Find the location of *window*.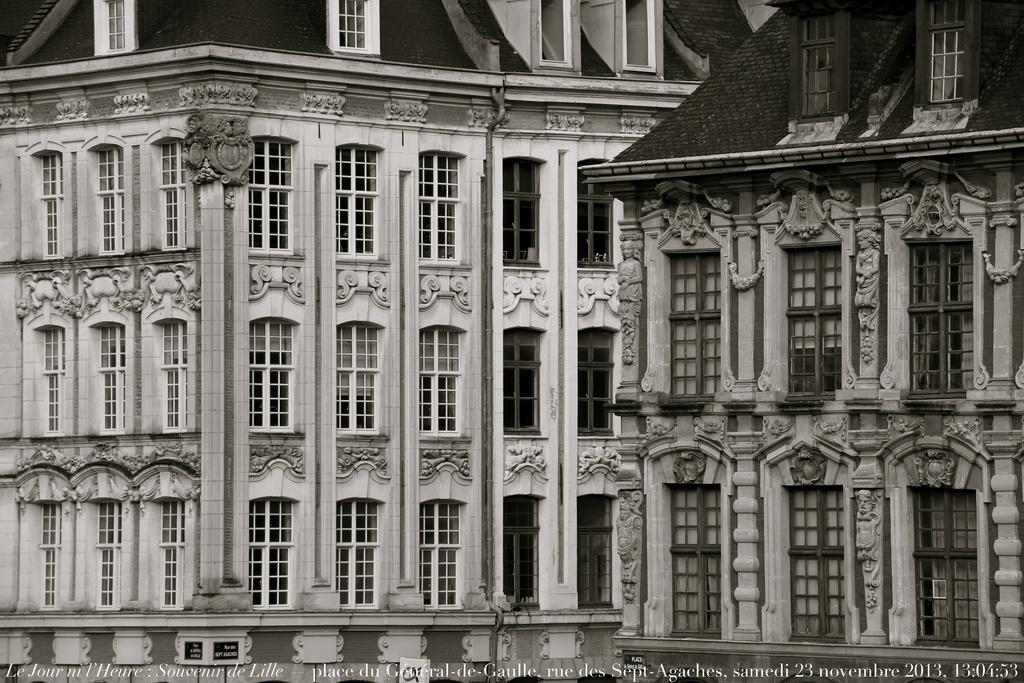
Location: [x1=905, y1=3, x2=973, y2=111].
